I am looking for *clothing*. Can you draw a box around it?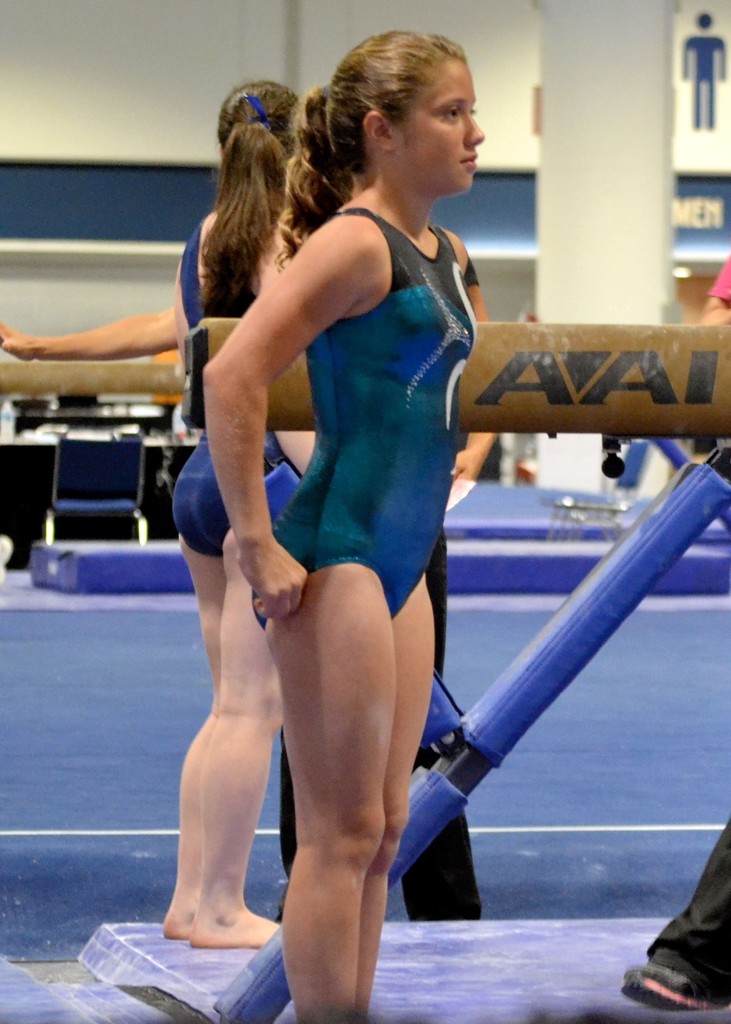
Sure, the bounding box is [left=161, top=205, right=308, bottom=567].
